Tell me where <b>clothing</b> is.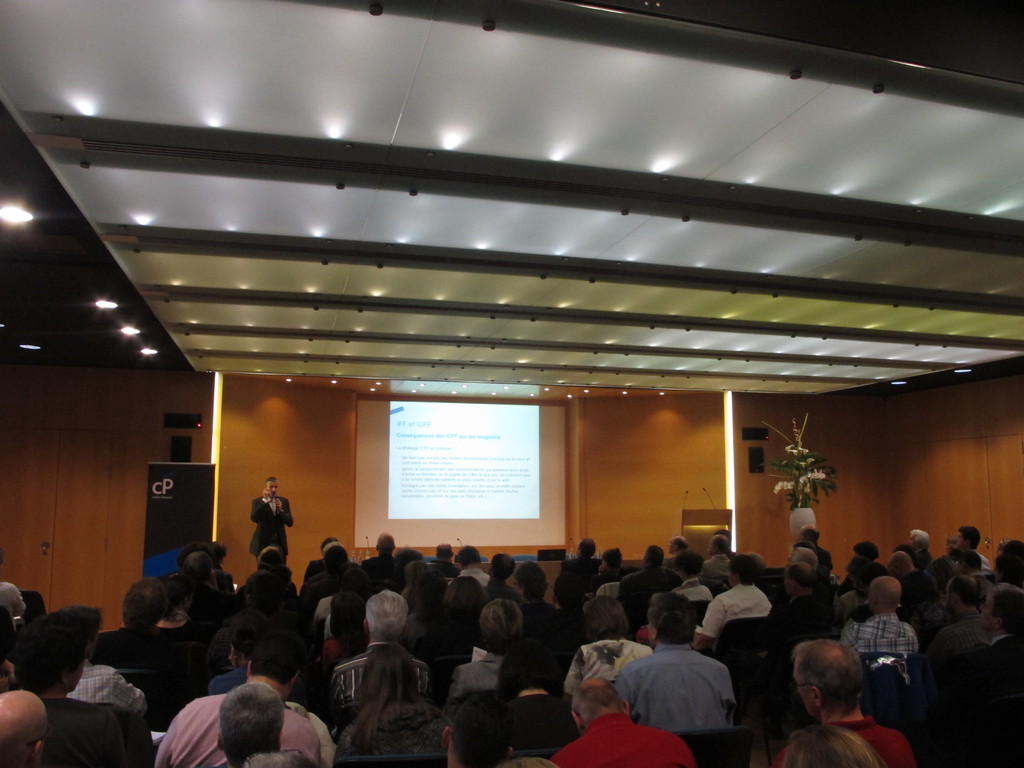
<b>clothing</b> is at left=618, top=648, right=753, bottom=748.
